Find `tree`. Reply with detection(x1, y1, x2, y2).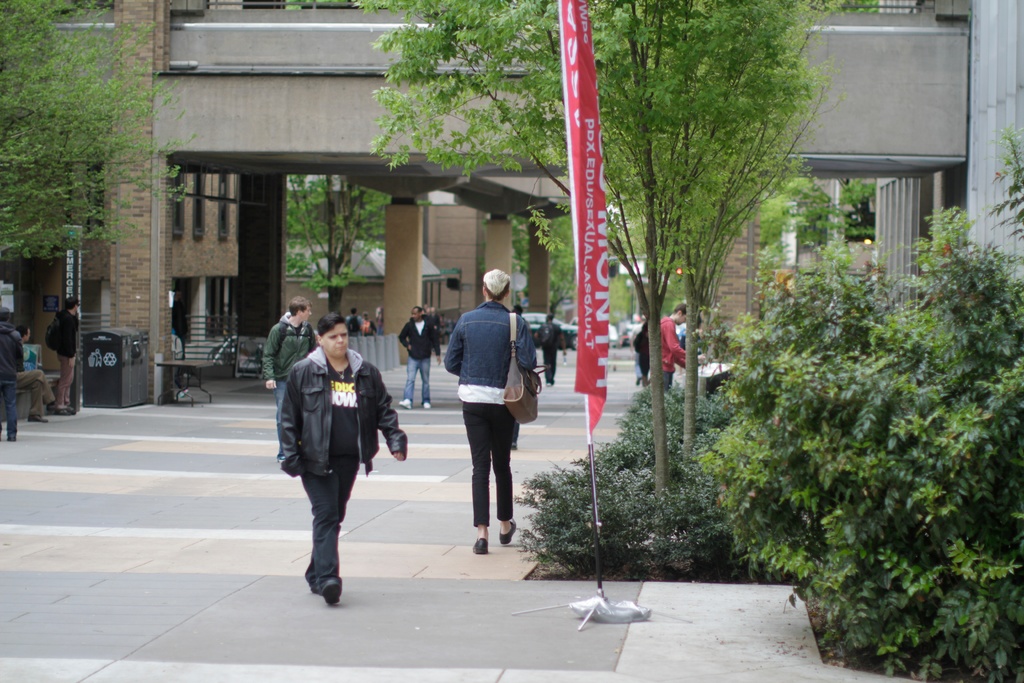
detection(0, 0, 200, 269).
